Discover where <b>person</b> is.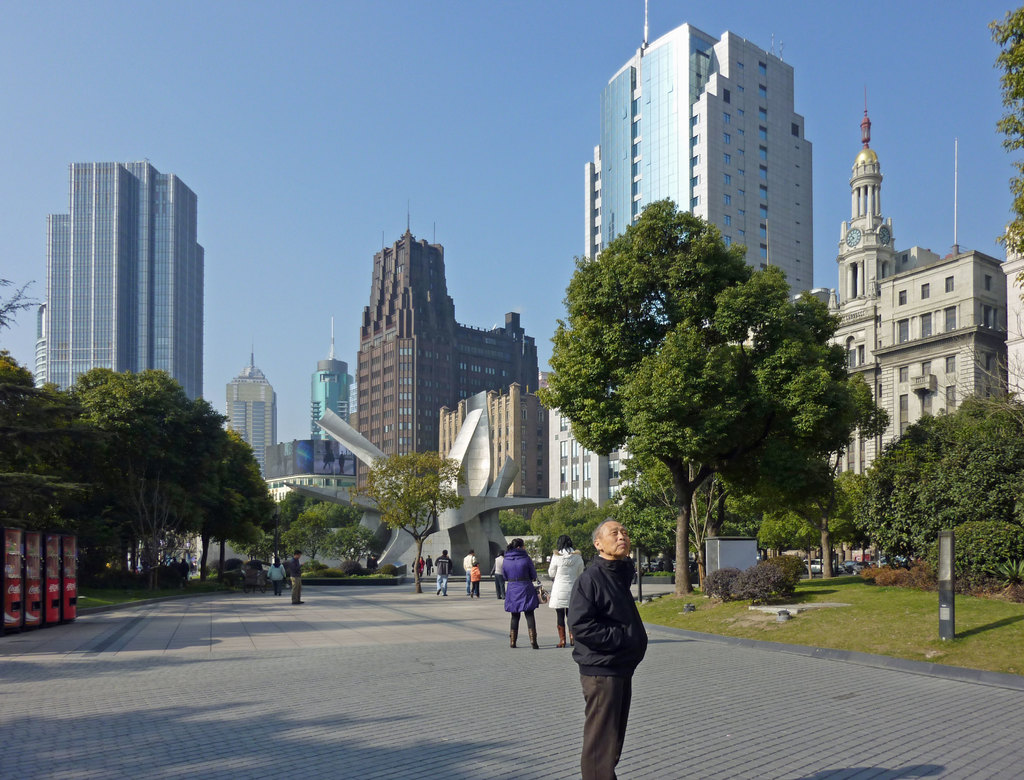
Discovered at pyautogui.locateOnScreen(469, 561, 483, 598).
